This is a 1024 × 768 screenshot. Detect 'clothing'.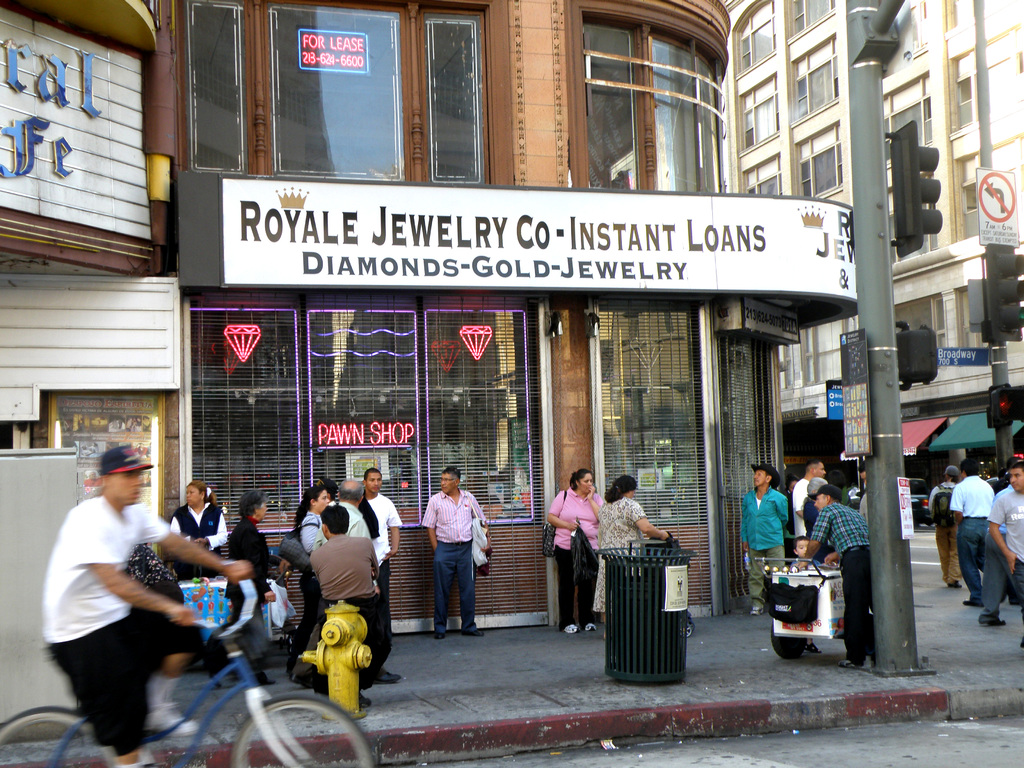
crop(805, 497, 884, 676).
